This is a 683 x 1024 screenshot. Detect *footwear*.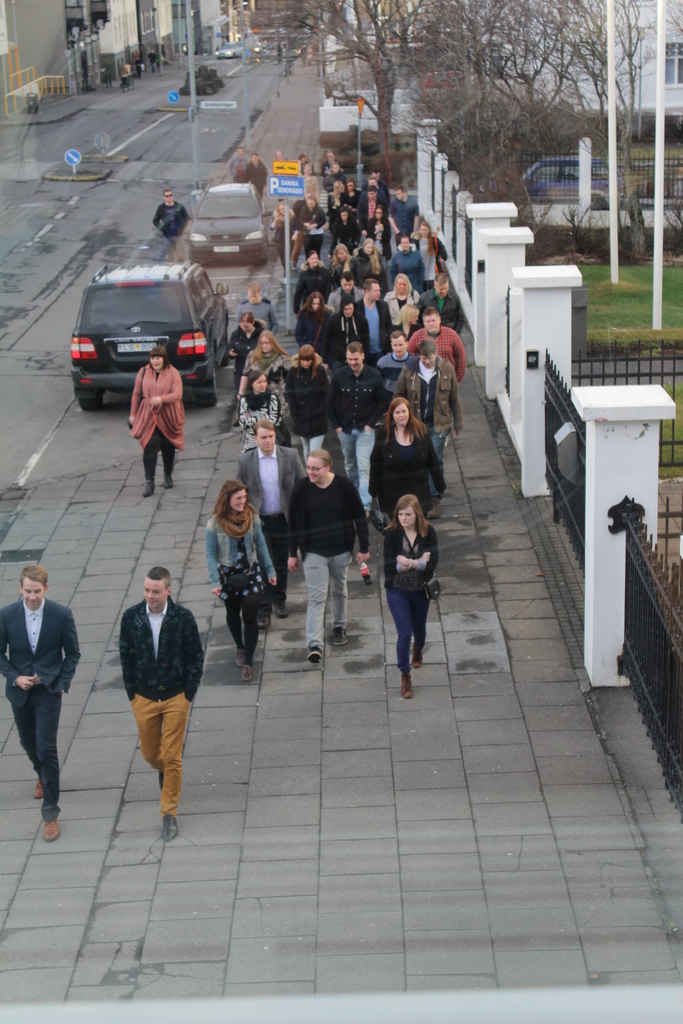
240,662,254,683.
